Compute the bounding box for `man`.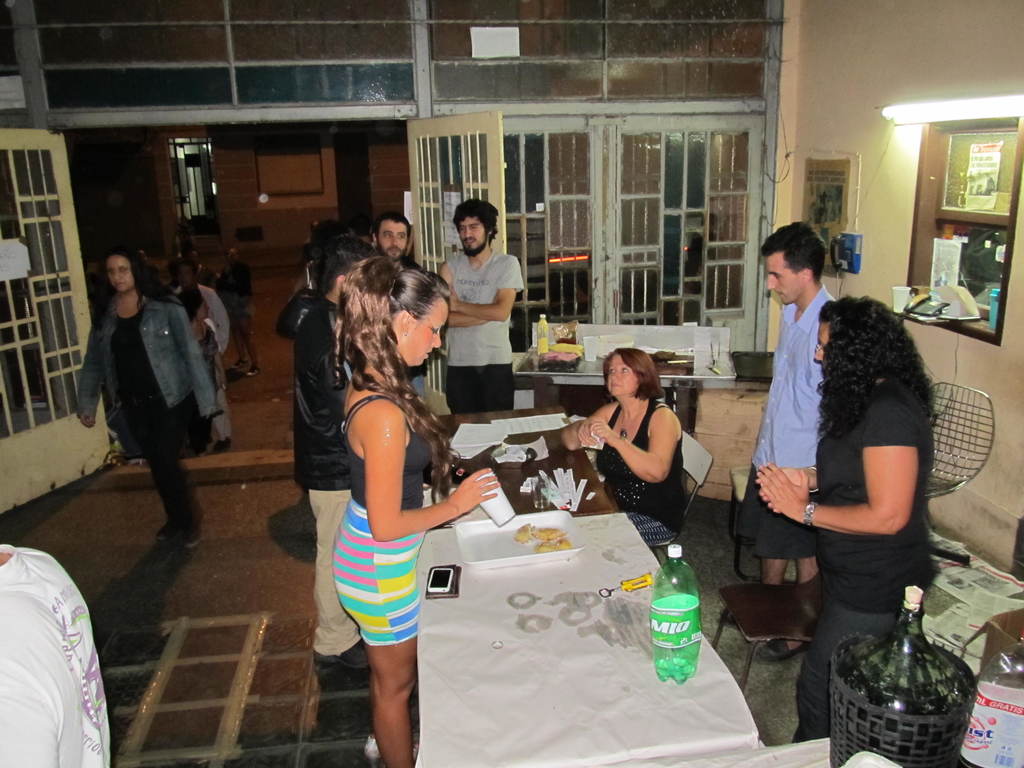
{"x1": 735, "y1": 218, "x2": 851, "y2": 668}.
